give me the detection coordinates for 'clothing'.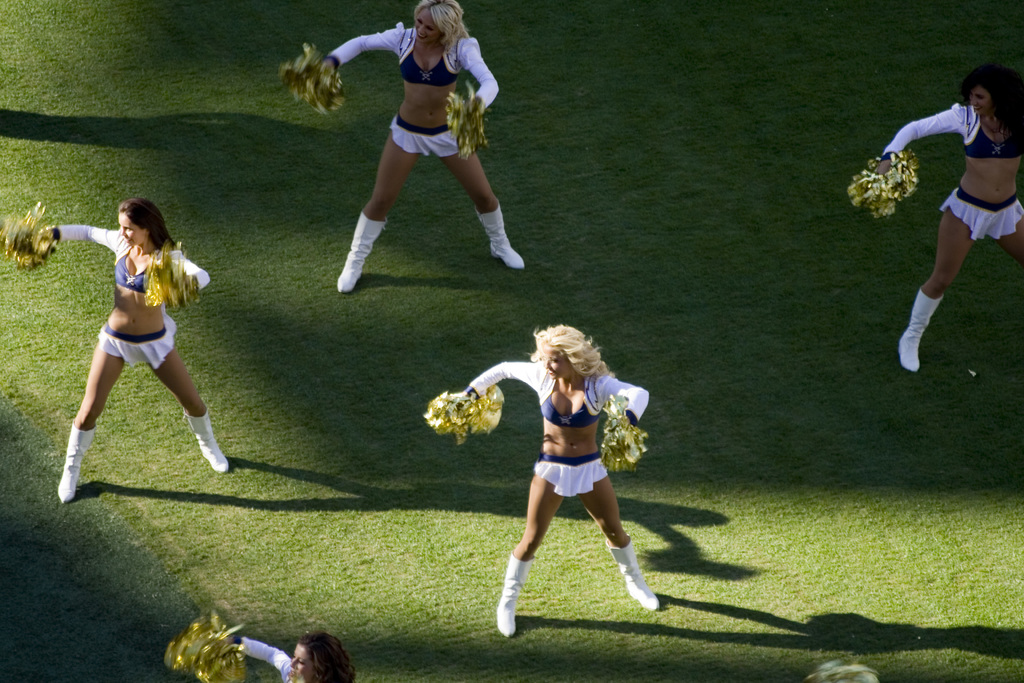
box(330, 24, 502, 110).
